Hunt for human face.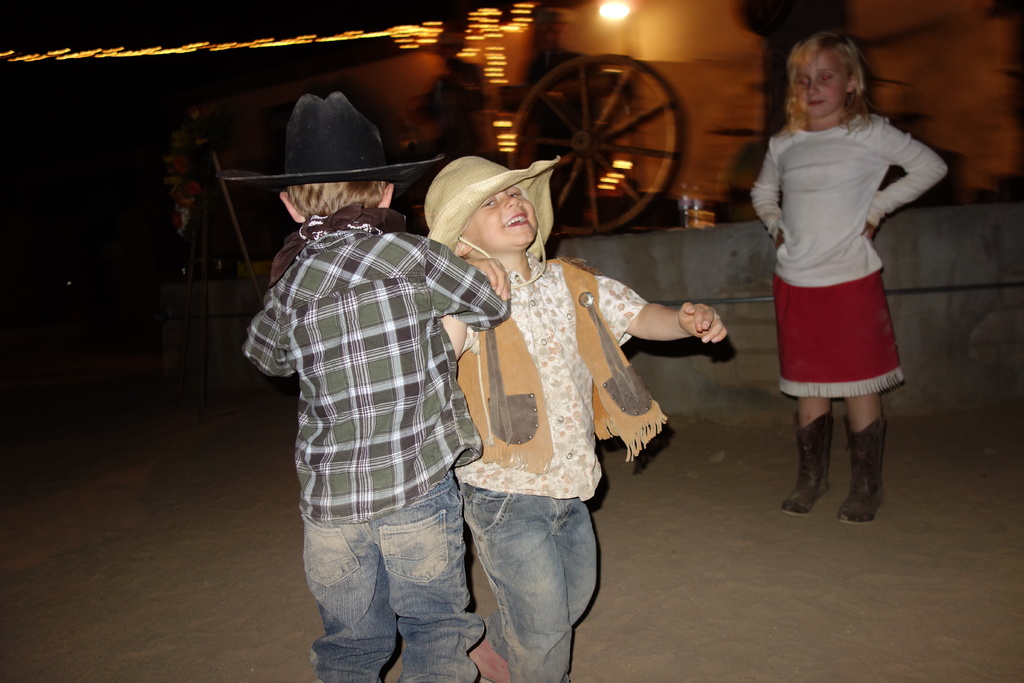
Hunted down at <region>790, 51, 847, 120</region>.
